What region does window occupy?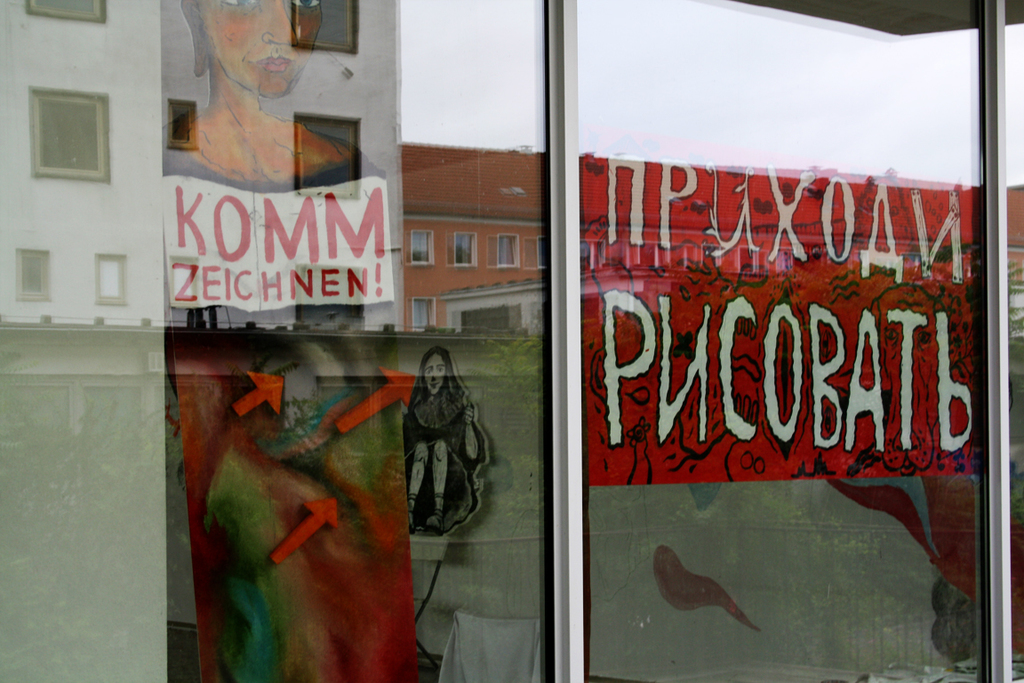
crop(18, 67, 108, 178).
